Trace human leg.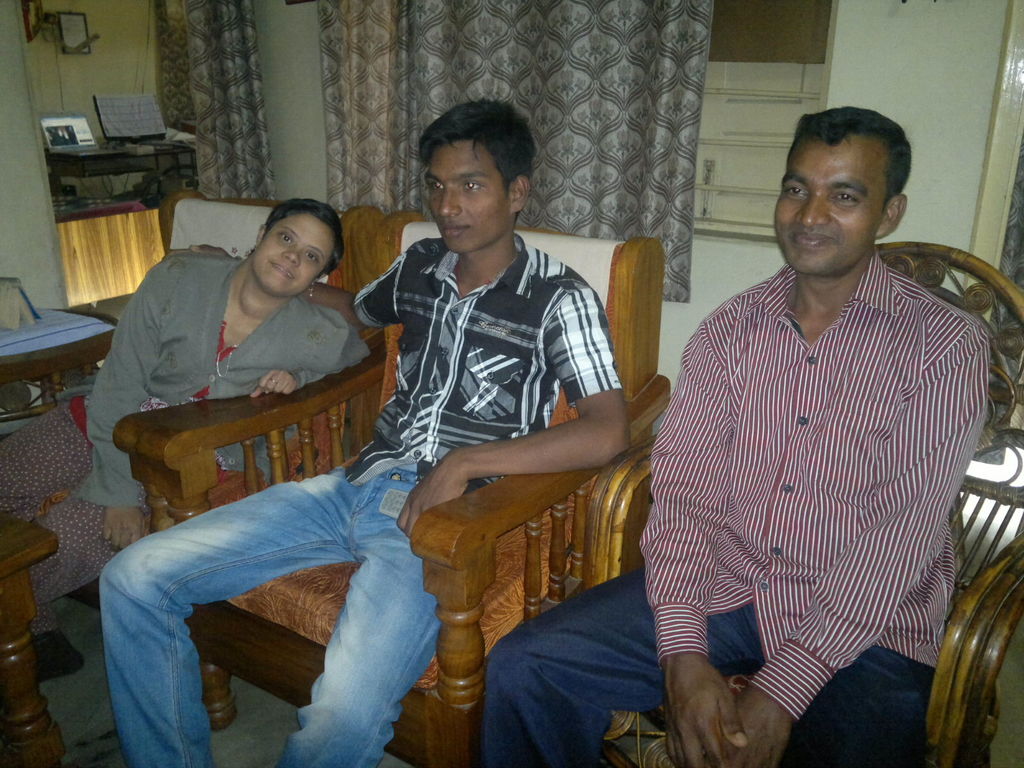
Traced to detection(351, 477, 438, 766).
